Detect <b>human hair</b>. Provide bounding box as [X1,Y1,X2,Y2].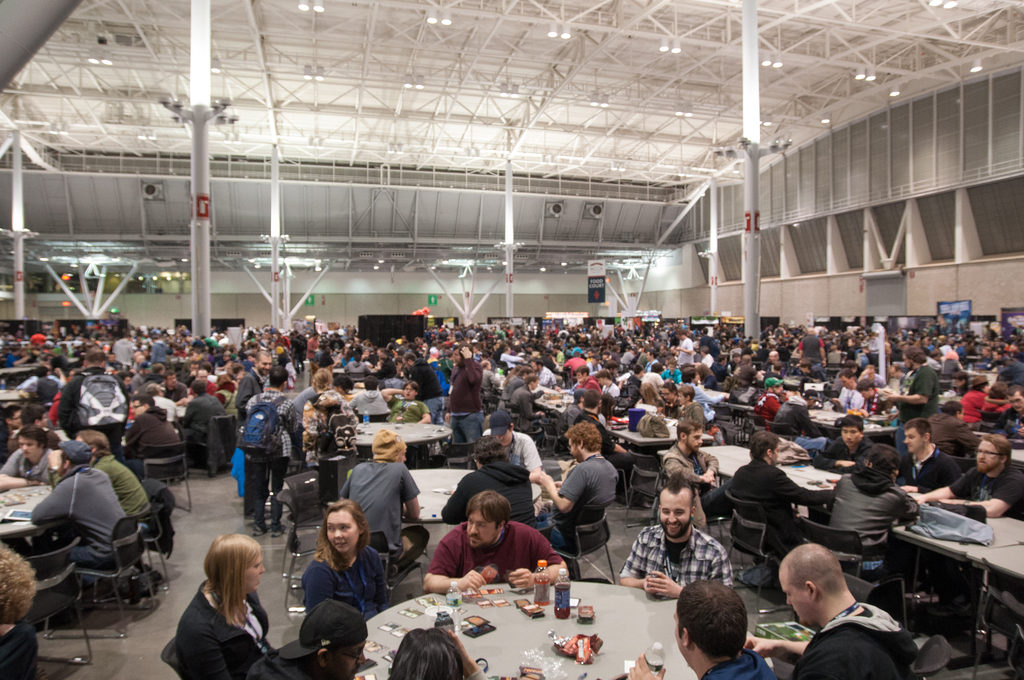
[677,418,700,438].
